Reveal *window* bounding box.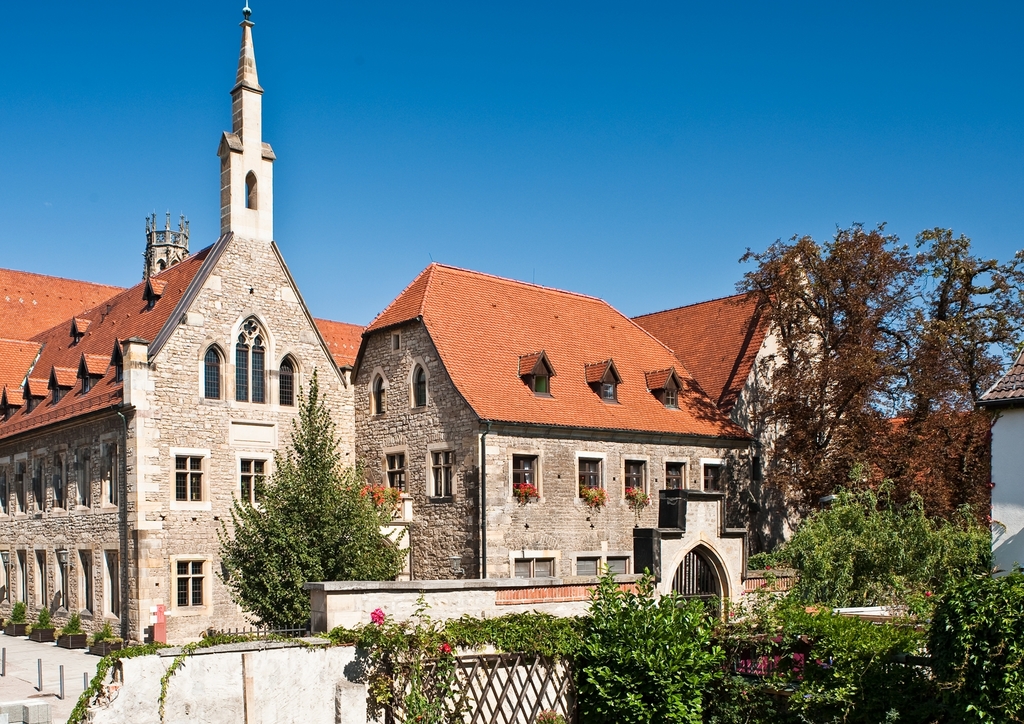
Revealed: box=[225, 327, 275, 426].
